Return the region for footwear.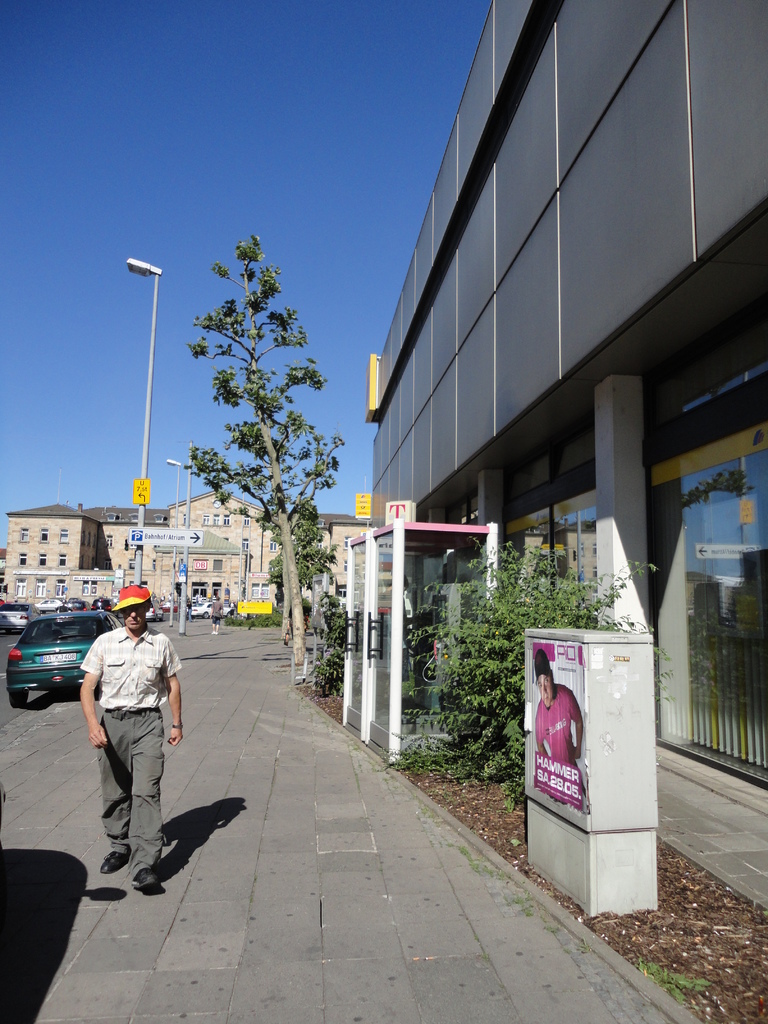
left=129, top=865, right=164, bottom=888.
